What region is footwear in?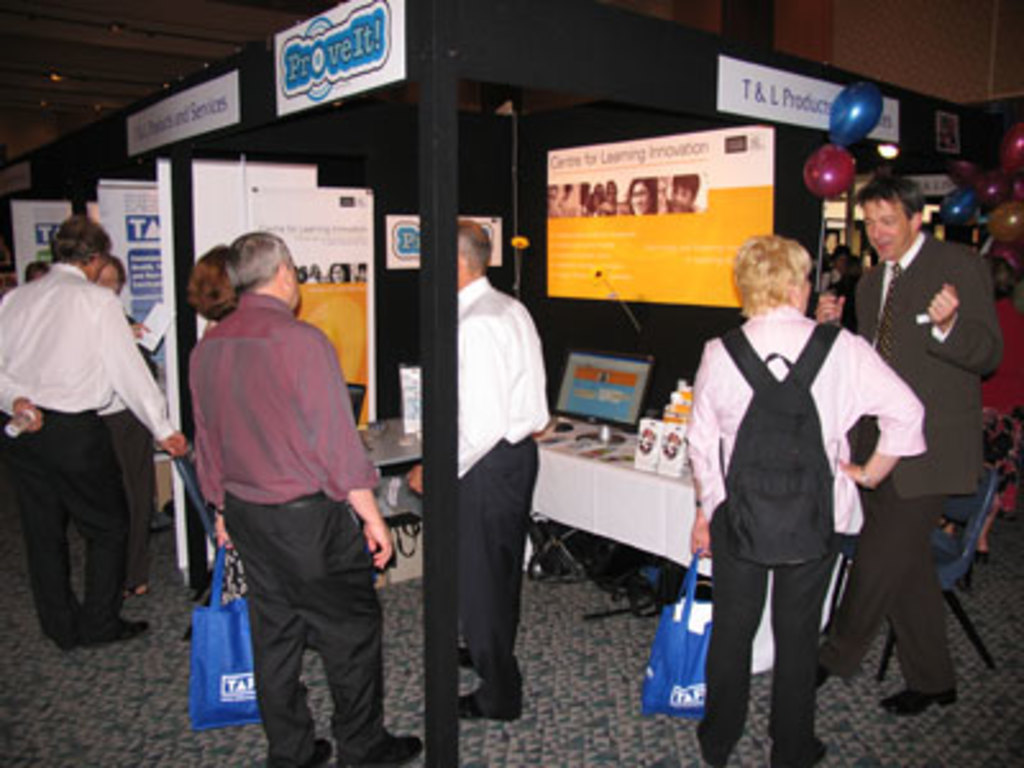
Rect(343, 724, 422, 765).
